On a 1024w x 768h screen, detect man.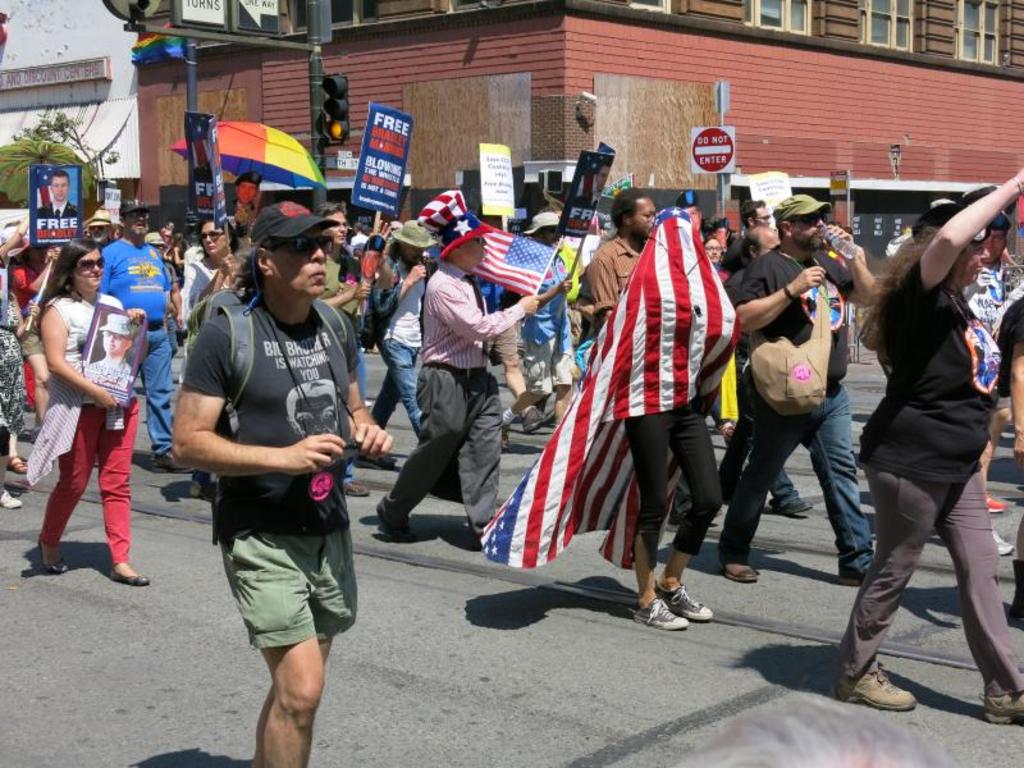
352/221/371/248.
